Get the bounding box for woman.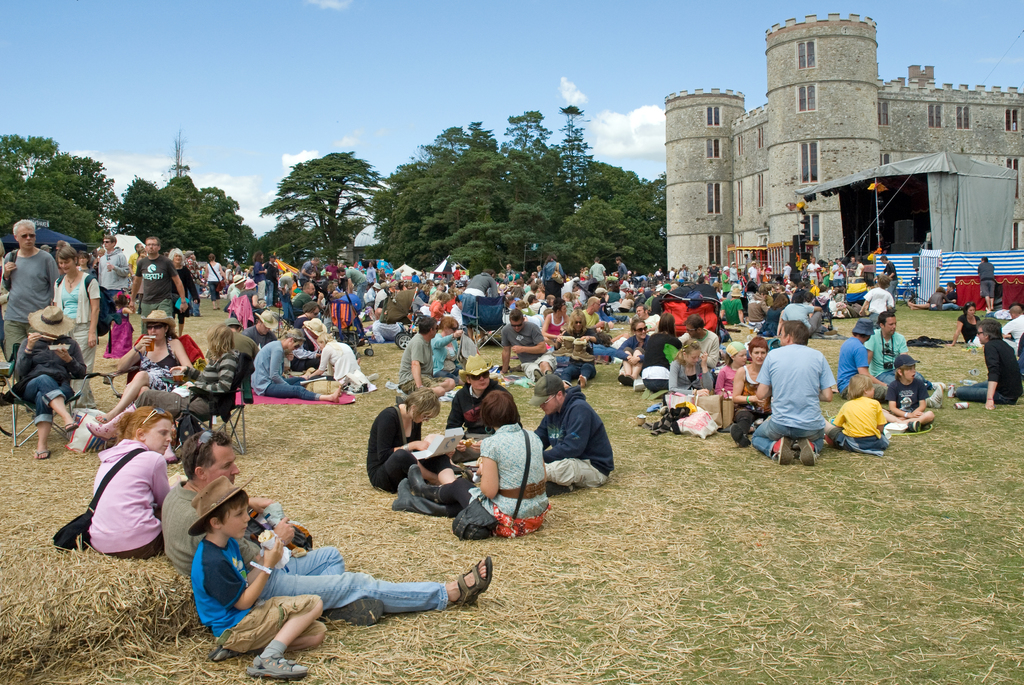
[left=203, top=254, right=229, bottom=304].
